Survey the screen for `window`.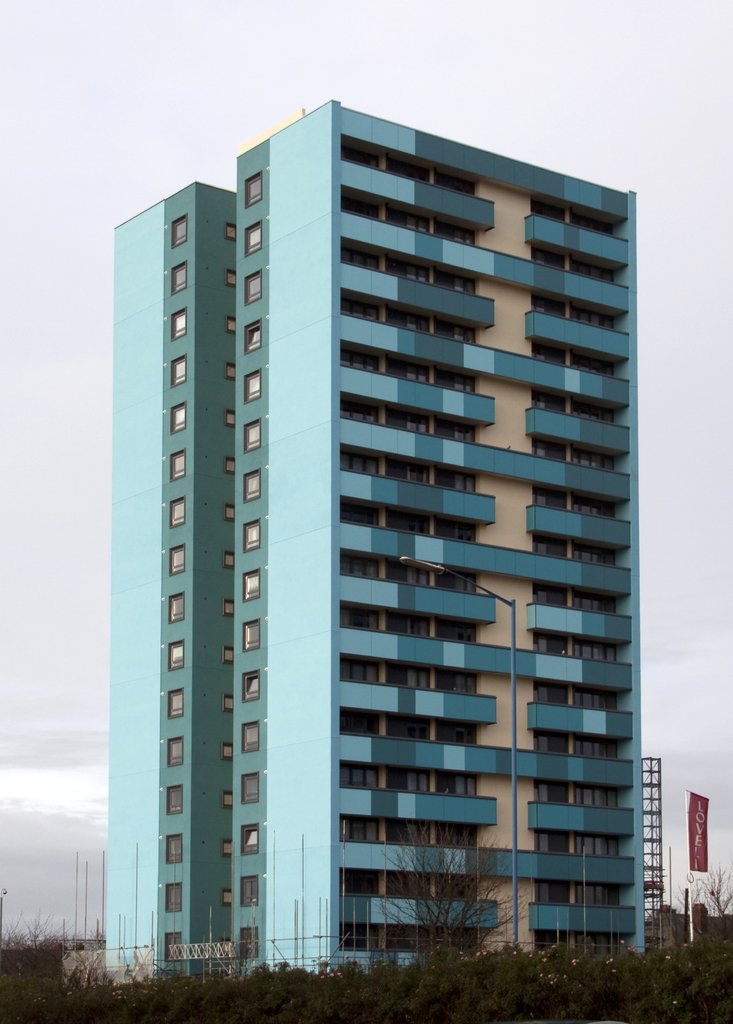
Survey found: detection(440, 219, 473, 245).
